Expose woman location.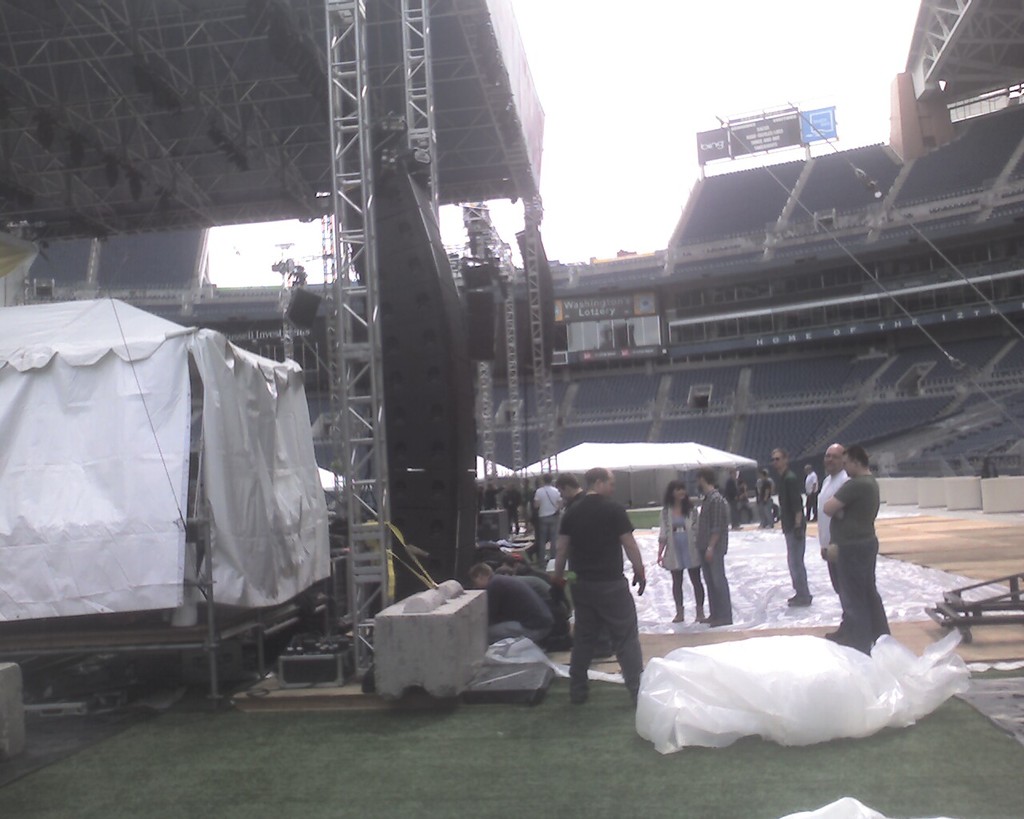
Exposed at x1=656 y1=480 x2=698 y2=621.
